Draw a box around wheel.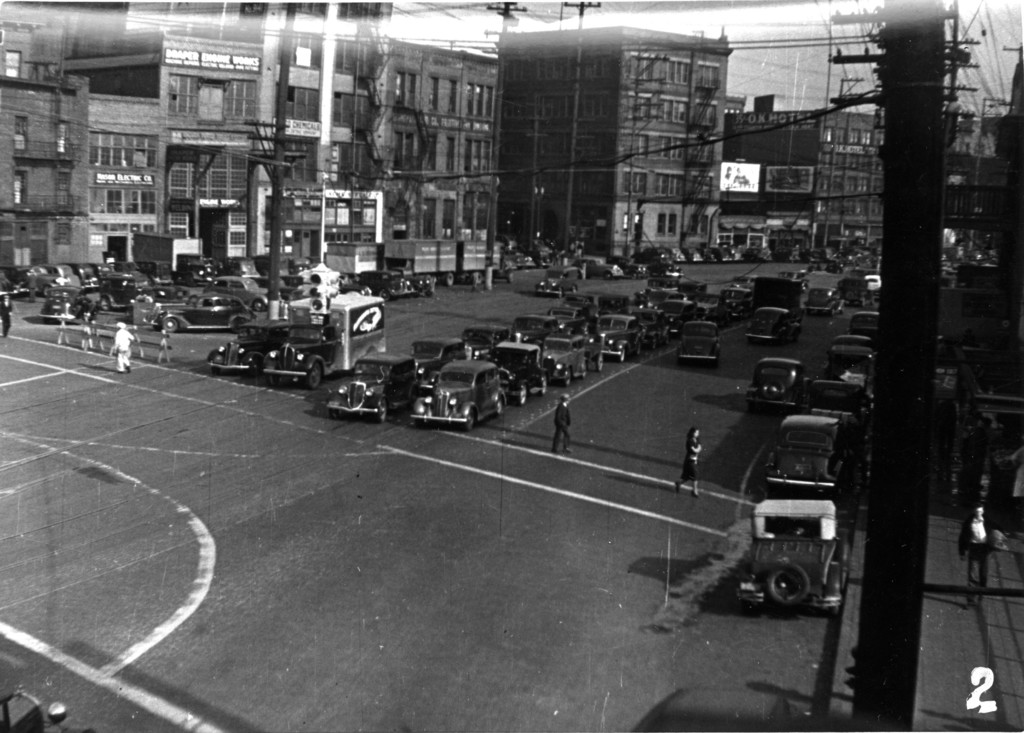
left=765, top=561, right=811, bottom=609.
